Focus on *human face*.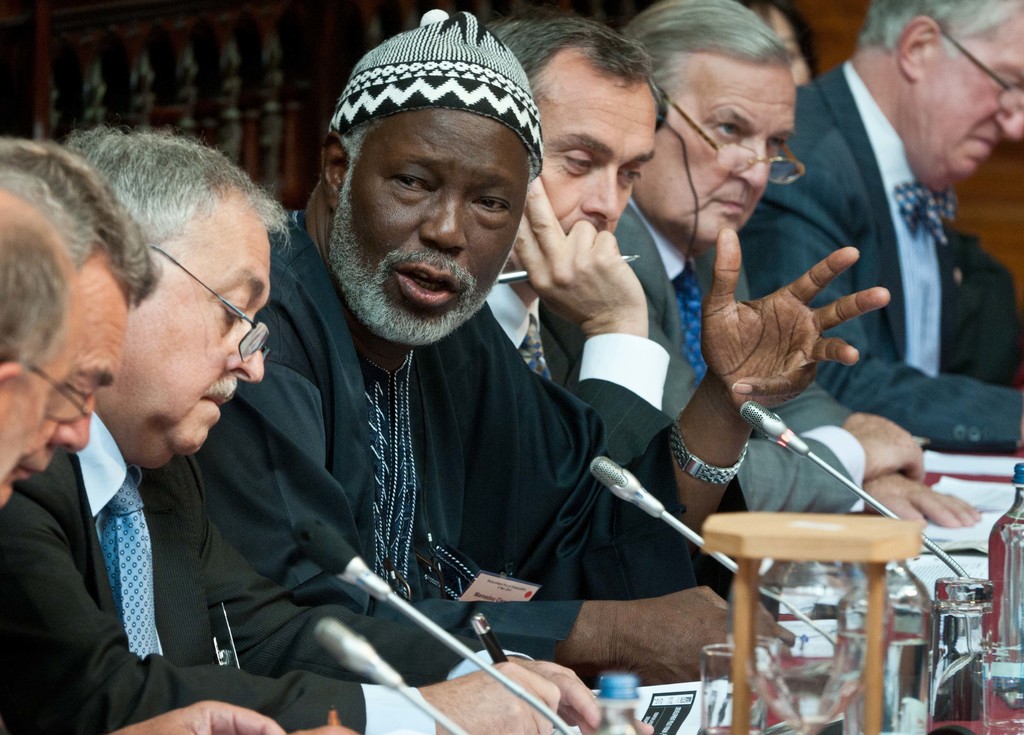
Focused at 0,260,132,518.
